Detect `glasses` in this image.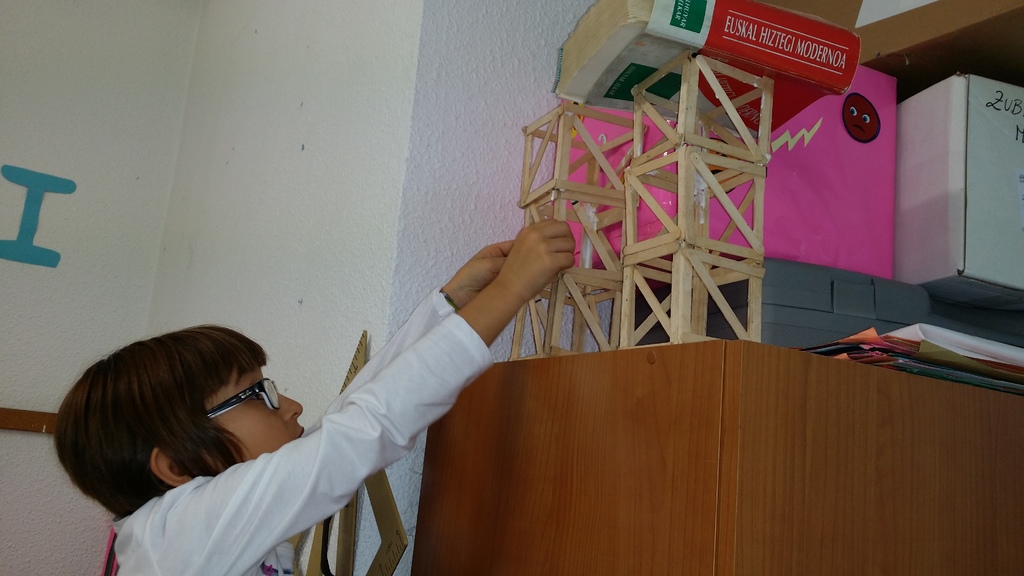
Detection: {"x1": 200, "y1": 372, "x2": 284, "y2": 424}.
